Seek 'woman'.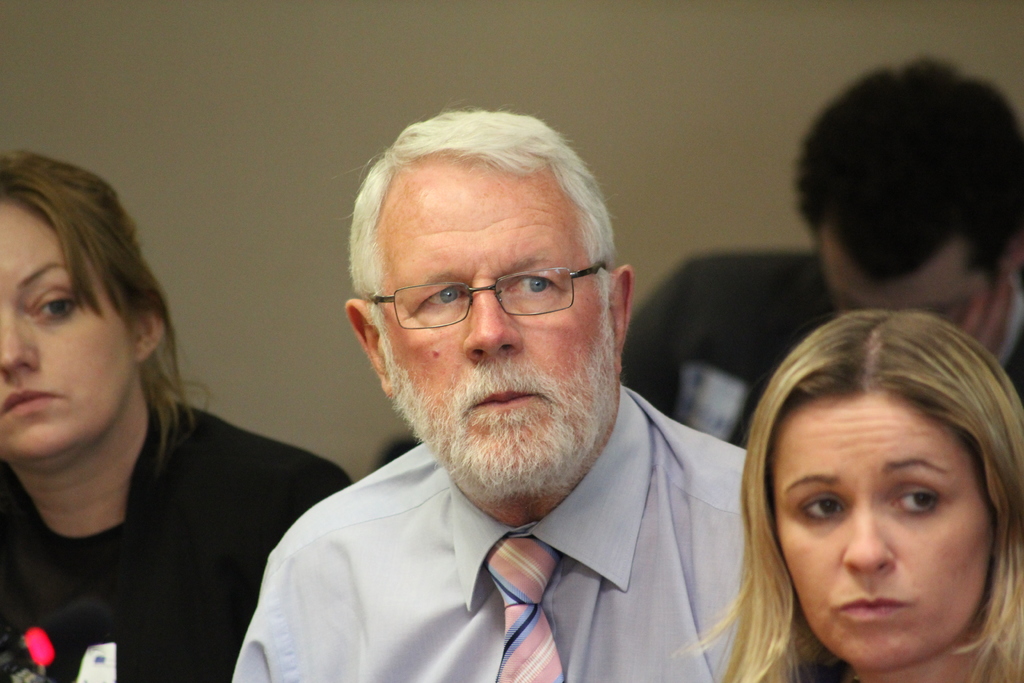
BBox(694, 288, 1023, 682).
